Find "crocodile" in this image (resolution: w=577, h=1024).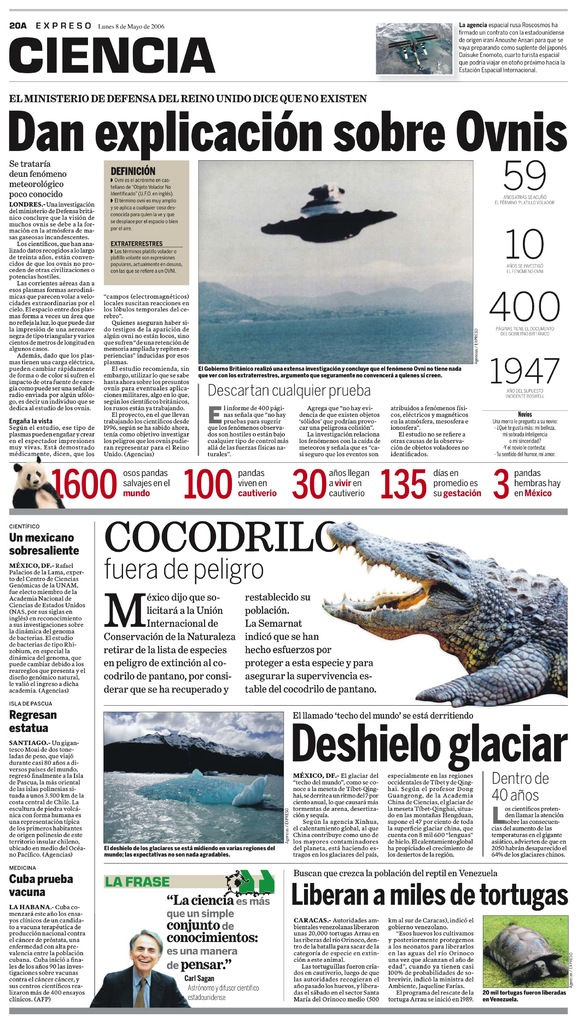
[left=323, top=519, right=569, bottom=706].
